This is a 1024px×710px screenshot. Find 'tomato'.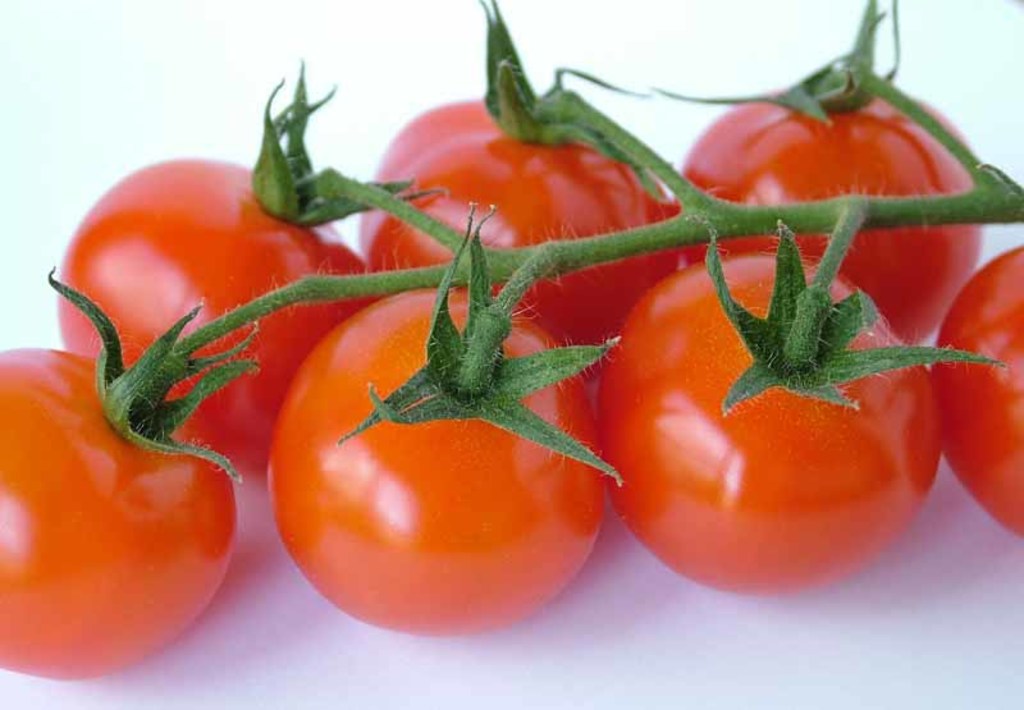
Bounding box: 928,247,1023,539.
